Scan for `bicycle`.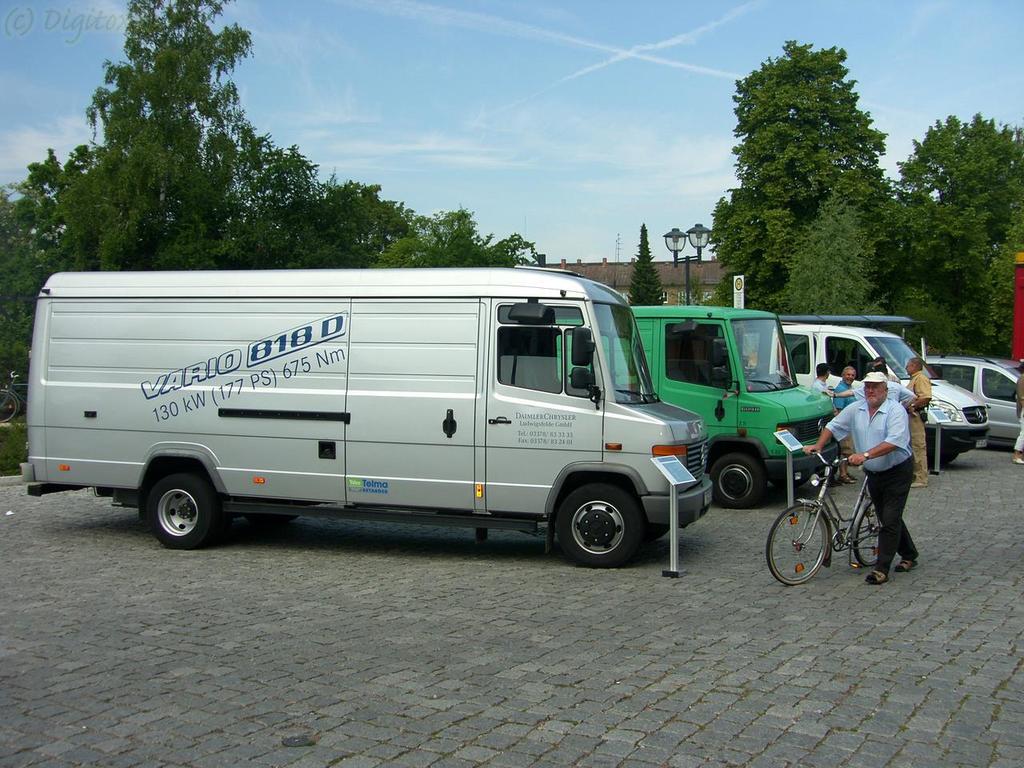
Scan result: [left=0, top=371, right=29, bottom=423].
